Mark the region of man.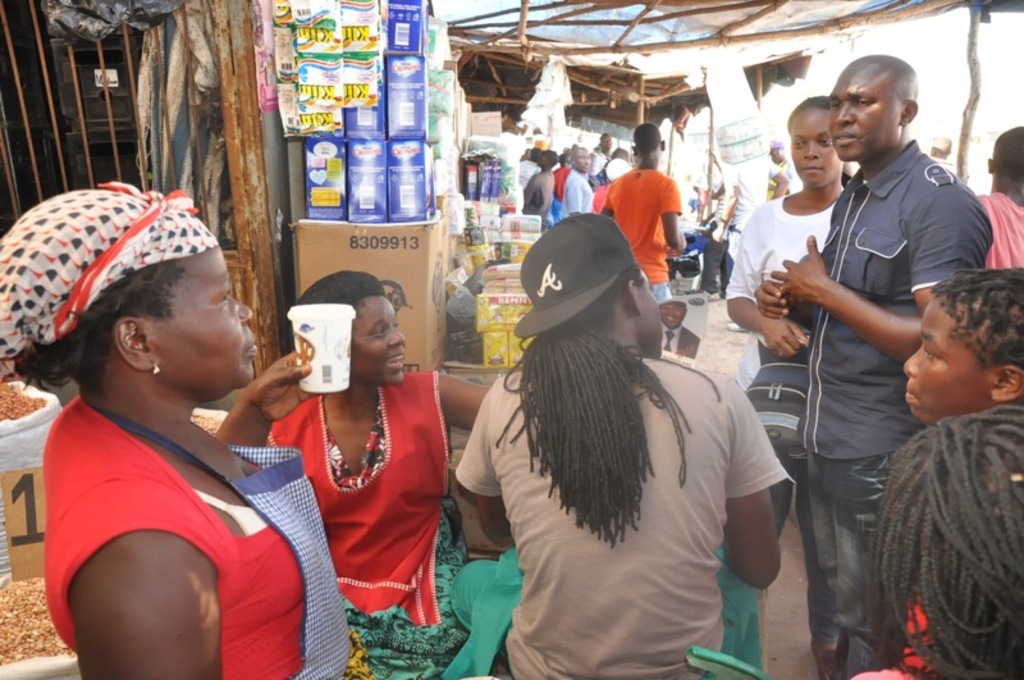
Region: [left=977, top=122, right=1023, bottom=265].
